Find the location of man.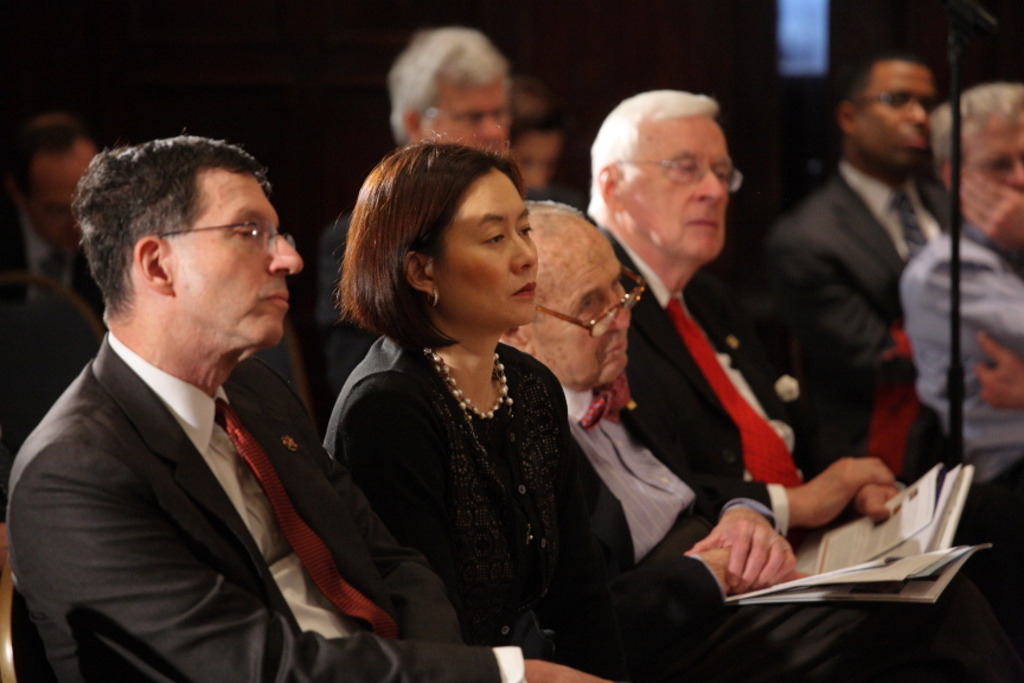
Location: bbox=[497, 198, 949, 682].
